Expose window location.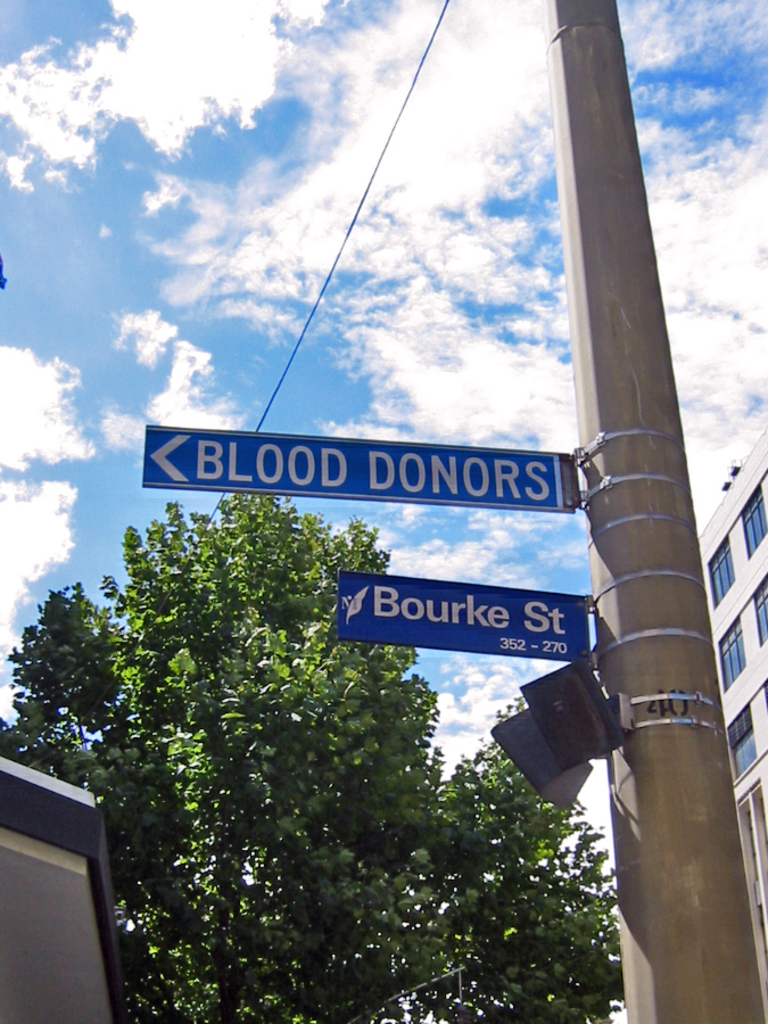
Exposed at pyautogui.locateOnScreen(737, 486, 766, 553).
